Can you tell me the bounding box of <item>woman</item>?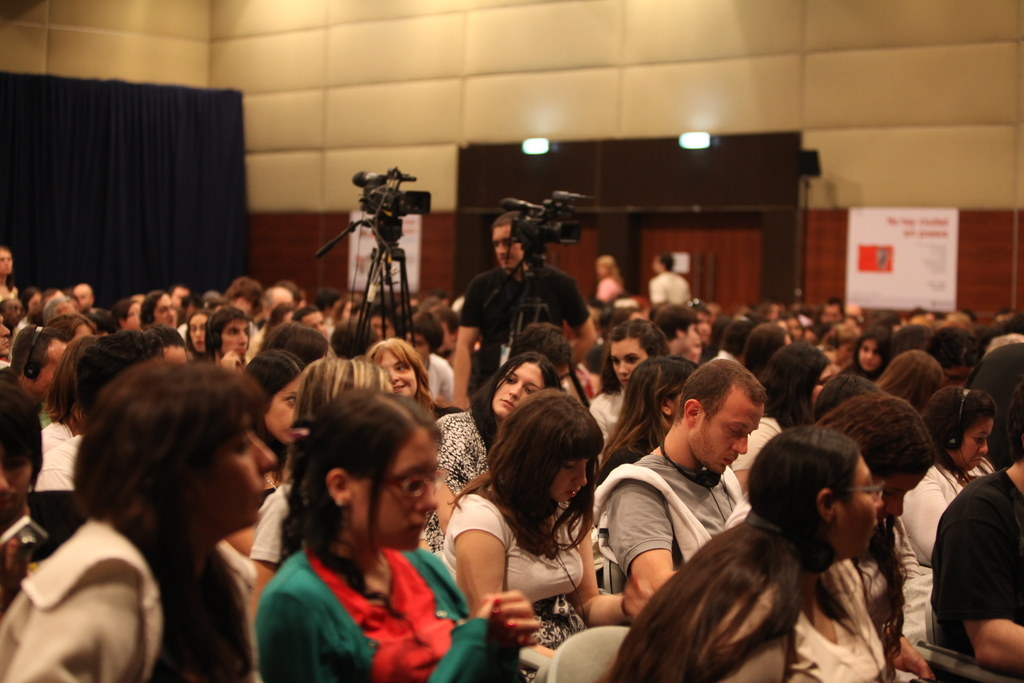
<region>424, 356, 572, 552</region>.
